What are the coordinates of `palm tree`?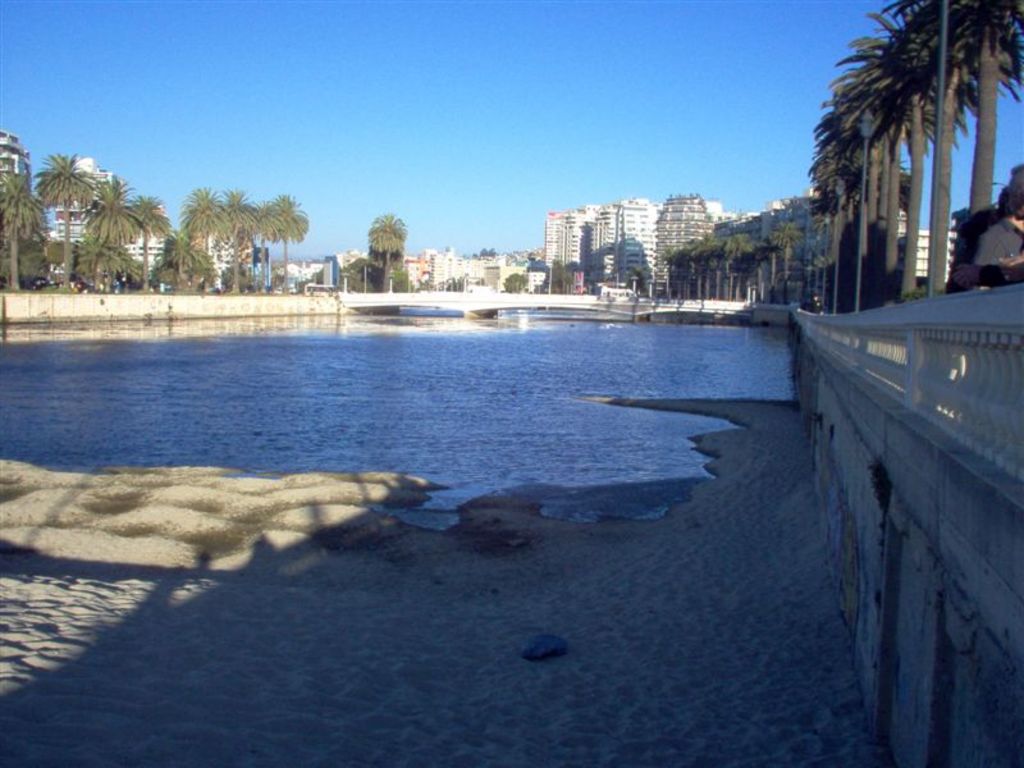
{"x1": 275, "y1": 197, "x2": 316, "y2": 287}.
